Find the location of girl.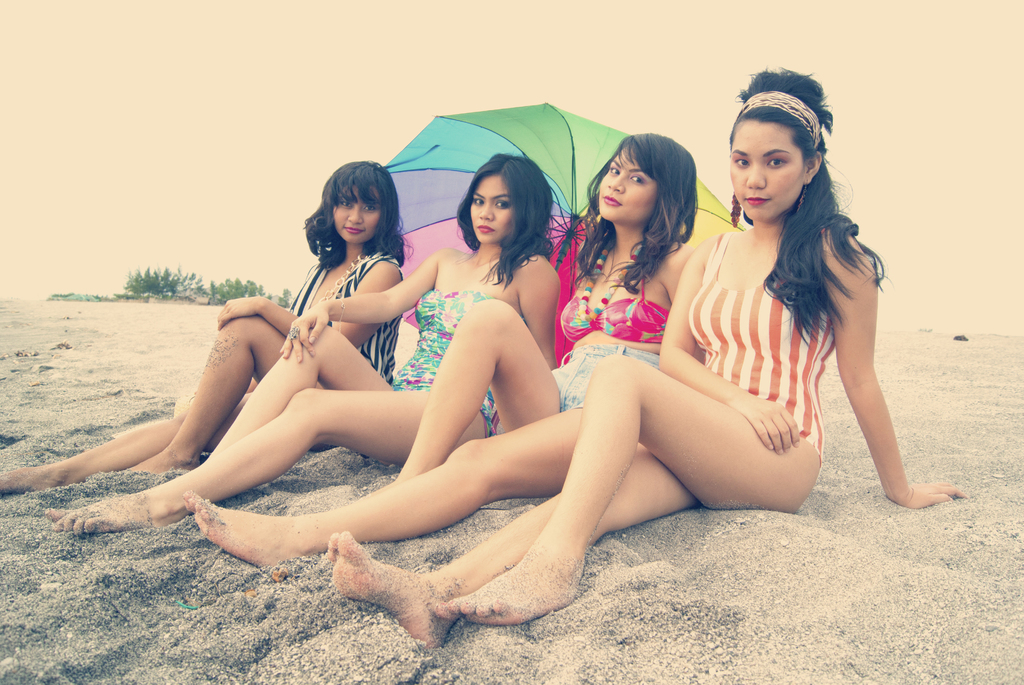
Location: [0,157,393,492].
